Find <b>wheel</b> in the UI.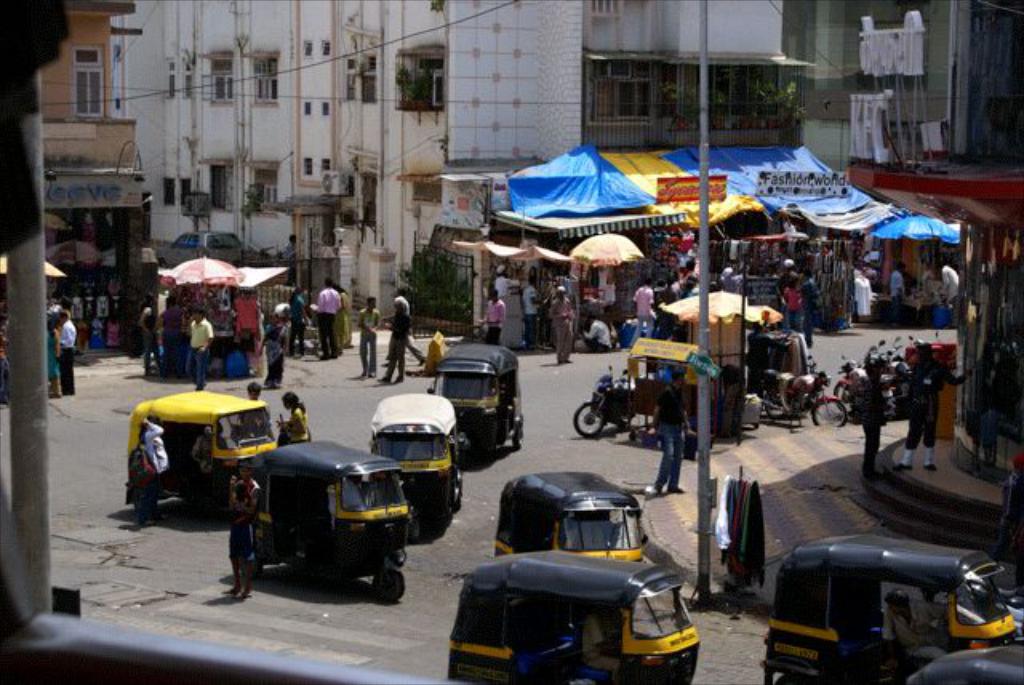
UI element at detection(773, 672, 811, 683).
